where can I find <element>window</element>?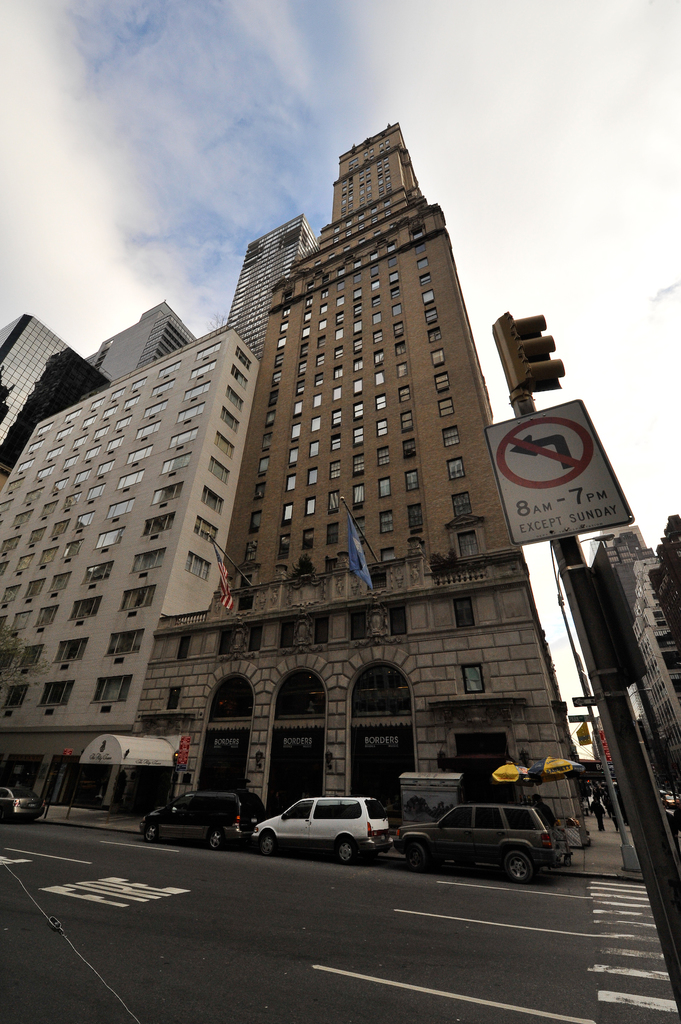
You can find it at {"left": 372, "top": 280, "right": 381, "bottom": 287}.
